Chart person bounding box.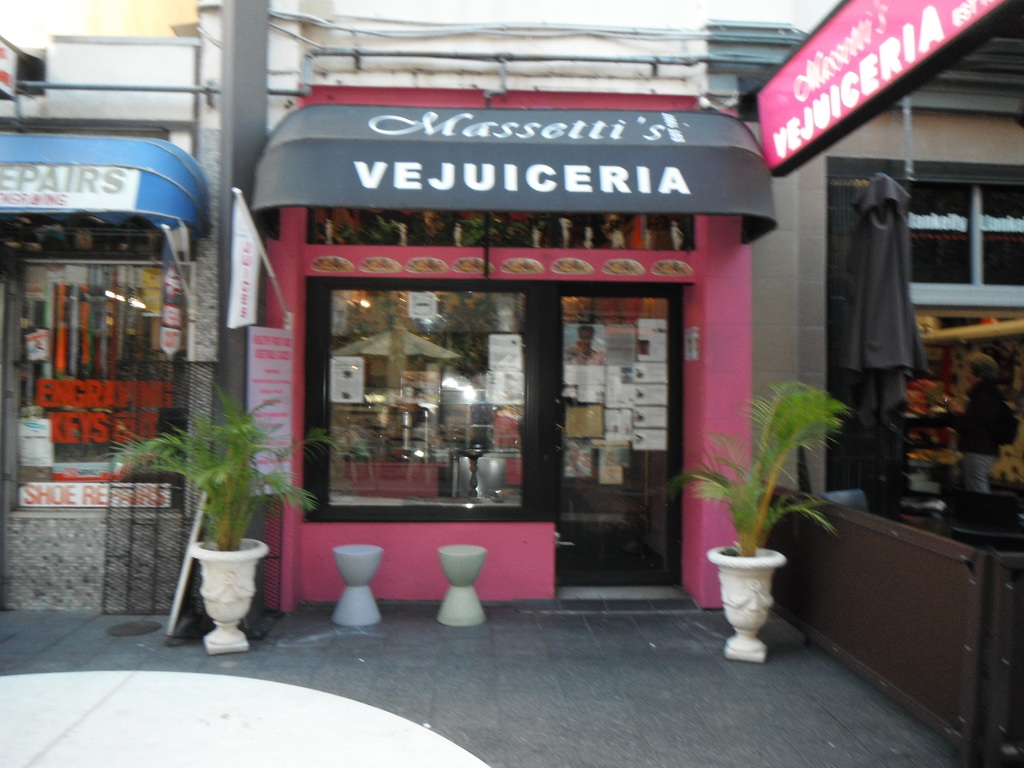
Charted: box=[942, 346, 1003, 490].
